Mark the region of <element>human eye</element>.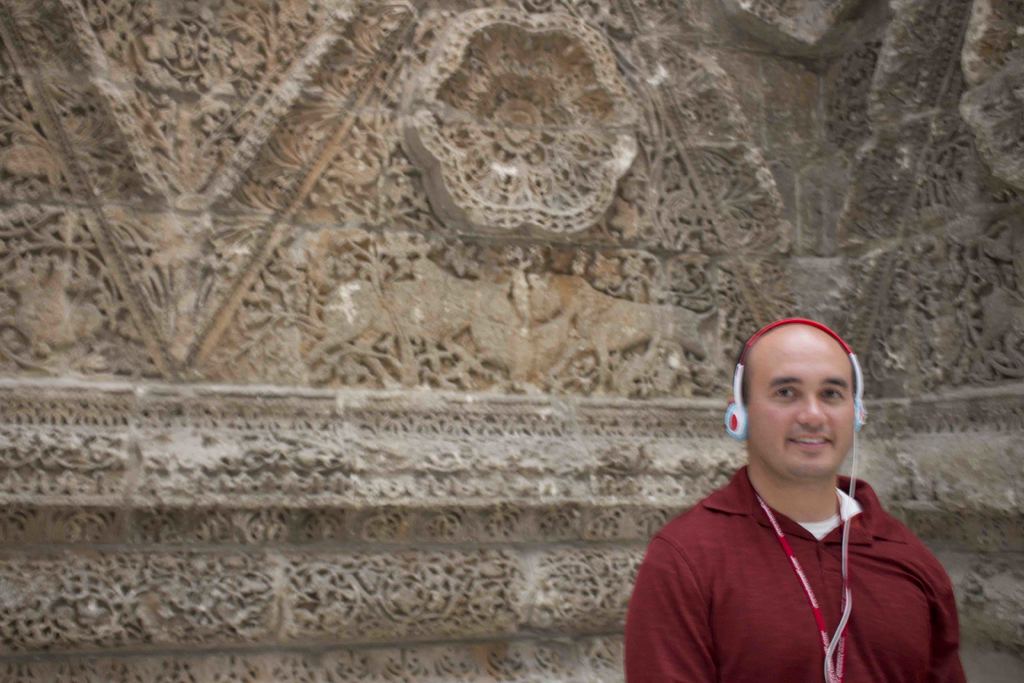
Region: {"x1": 815, "y1": 384, "x2": 846, "y2": 401}.
